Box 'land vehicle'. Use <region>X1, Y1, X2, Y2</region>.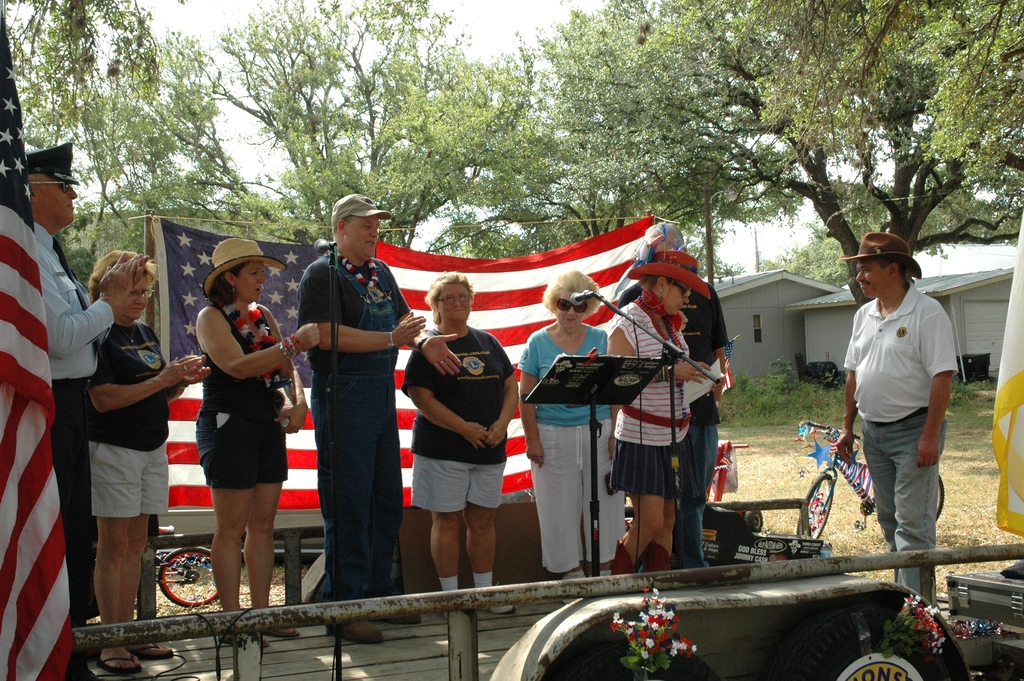
<region>150, 524, 224, 608</region>.
